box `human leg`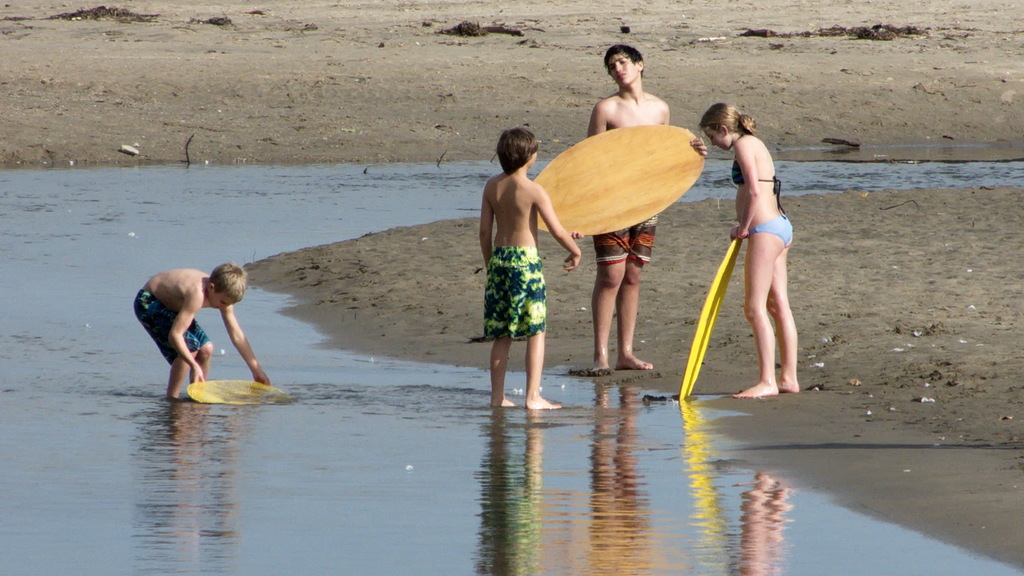
515:286:566:414
